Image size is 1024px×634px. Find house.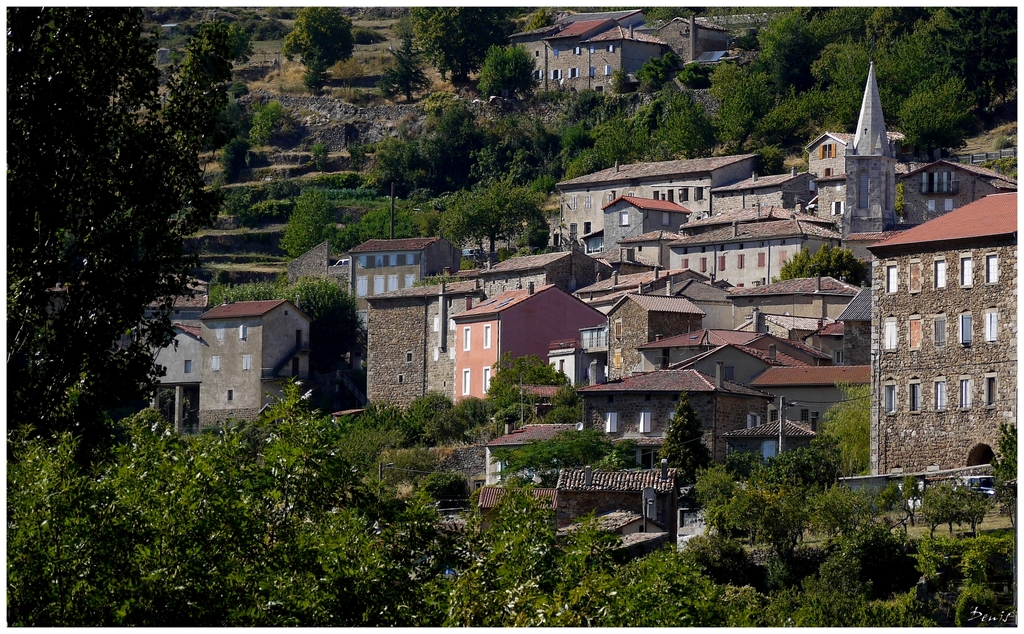
Rect(518, 20, 564, 88).
